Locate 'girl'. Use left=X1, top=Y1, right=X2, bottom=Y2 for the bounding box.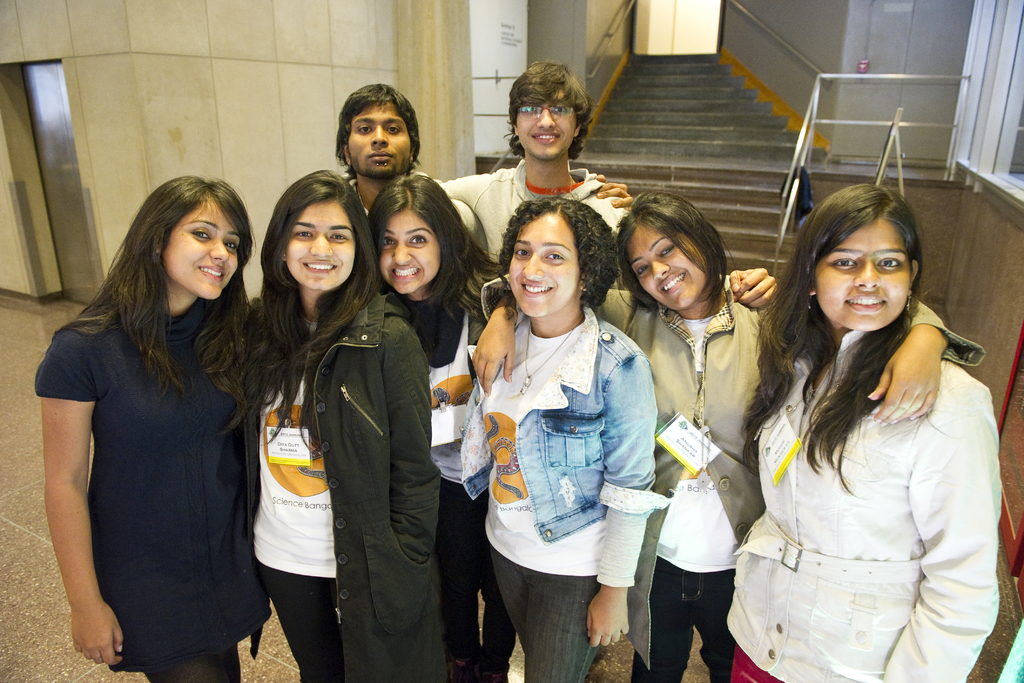
left=32, top=177, right=255, bottom=682.
